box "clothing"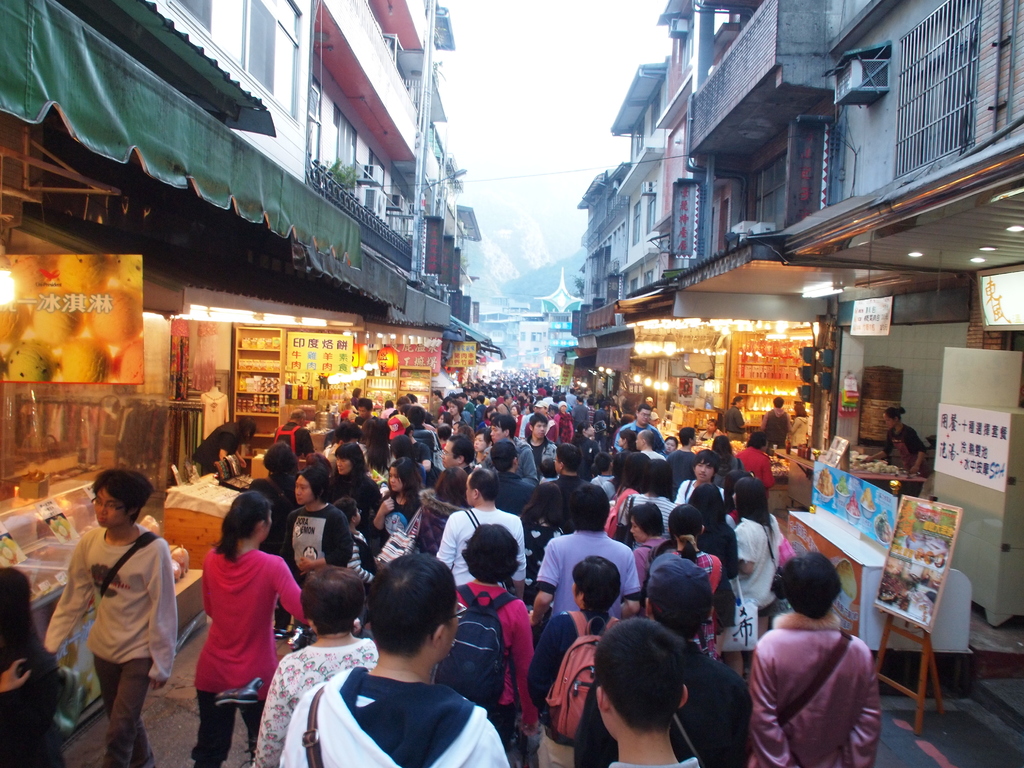
<region>735, 446, 769, 502</region>
